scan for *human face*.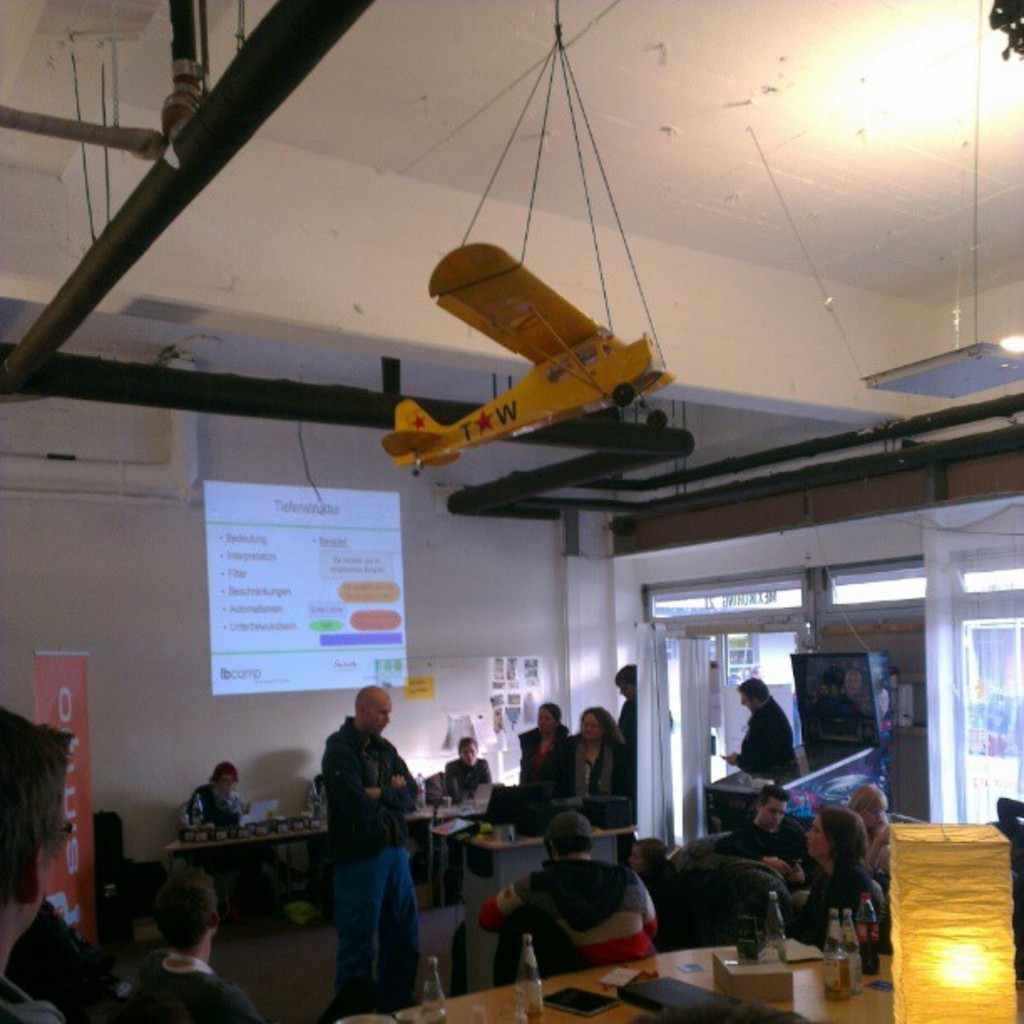
Scan result: rect(534, 704, 557, 731).
